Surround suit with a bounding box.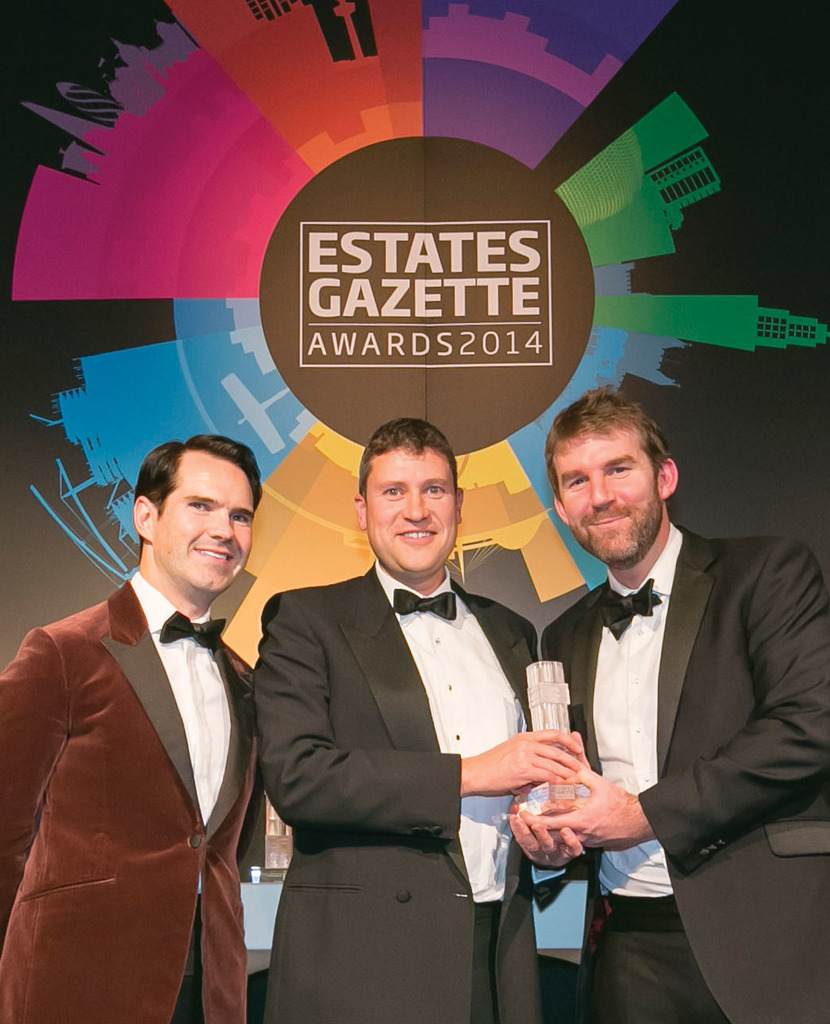
<bbox>542, 524, 829, 1023</bbox>.
